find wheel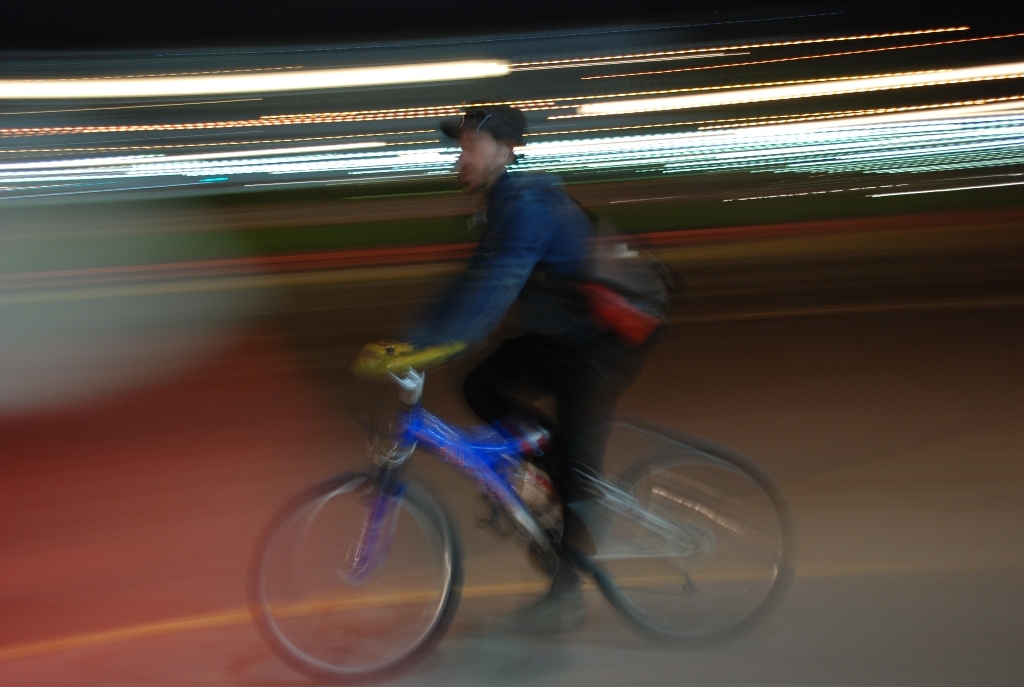
crop(591, 442, 797, 651)
